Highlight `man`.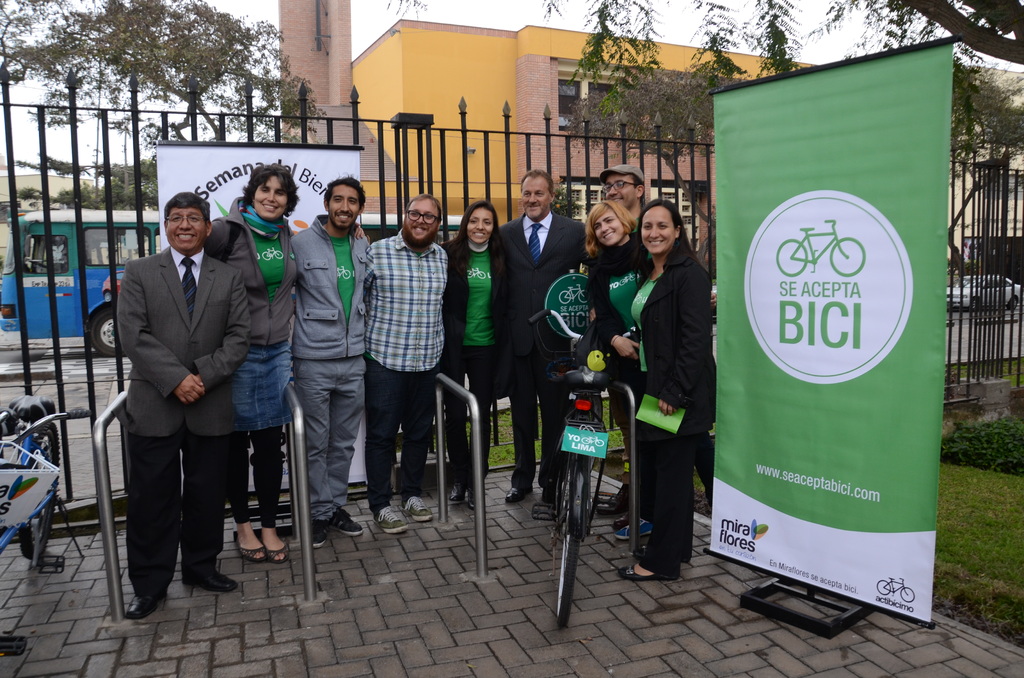
Highlighted region: bbox=(357, 191, 451, 527).
